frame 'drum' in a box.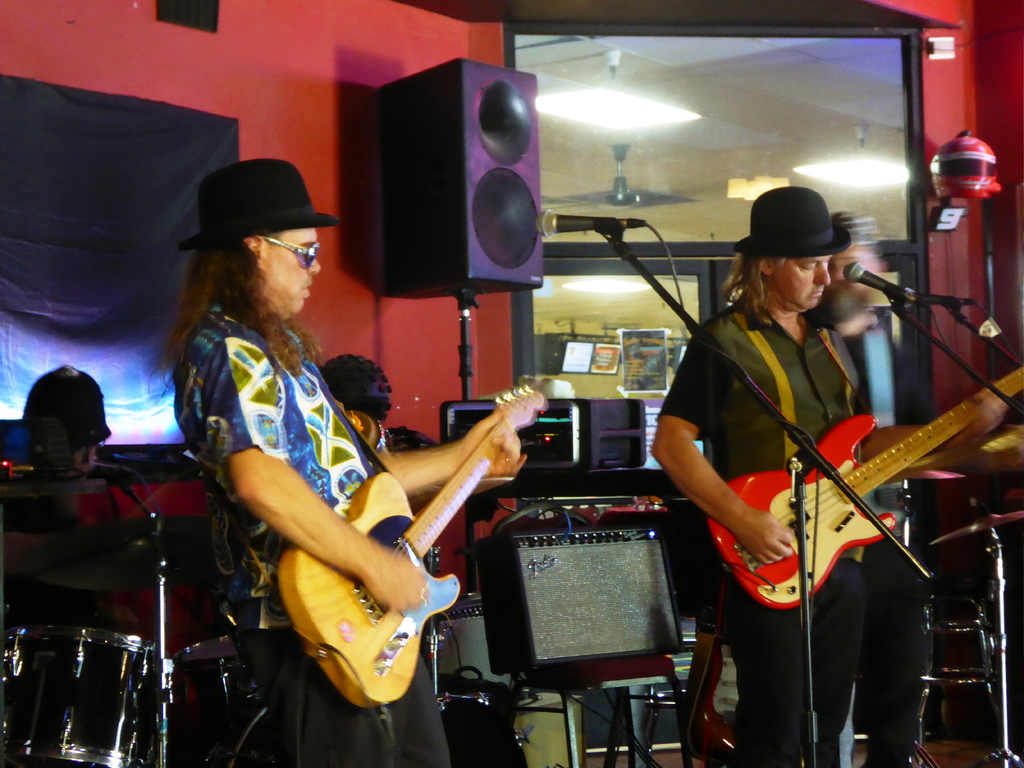
{"left": 172, "top": 637, "right": 261, "bottom": 719}.
